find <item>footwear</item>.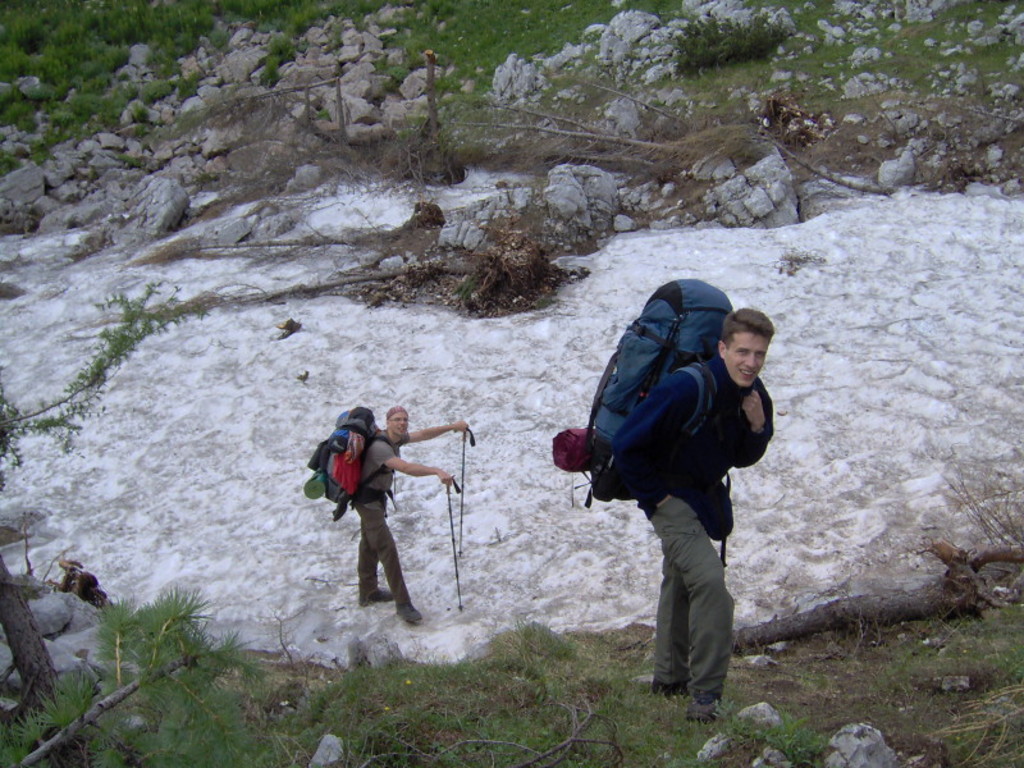
box(684, 691, 726, 726).
